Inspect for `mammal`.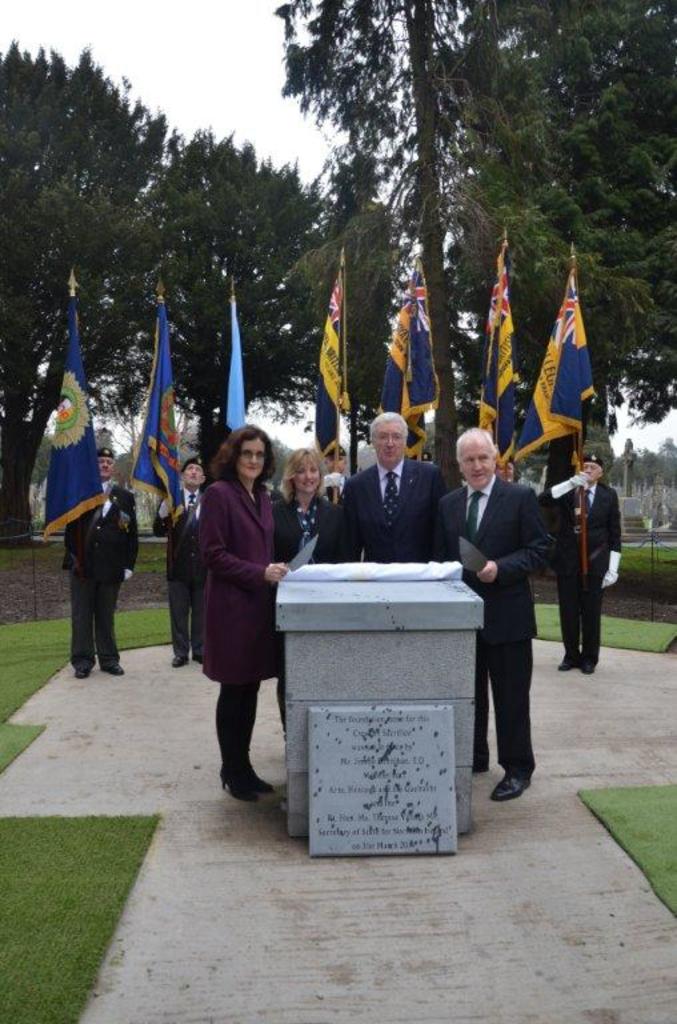
Inspection: rect(275, 443, 345, 735).
